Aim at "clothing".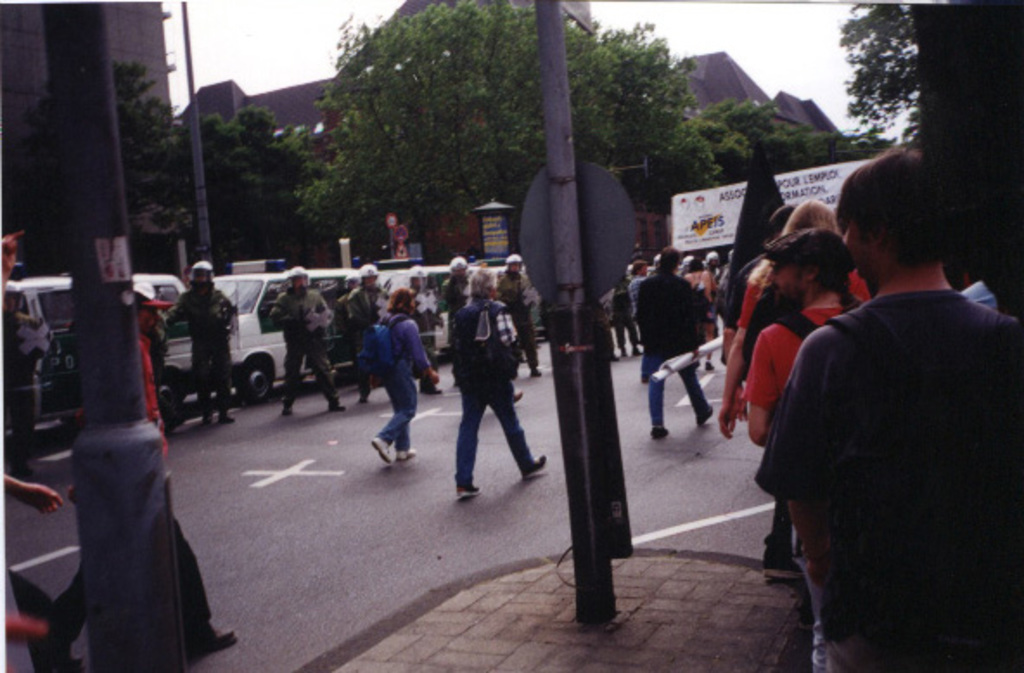
Aimed at bbox=[451, 298, 536, 483].
